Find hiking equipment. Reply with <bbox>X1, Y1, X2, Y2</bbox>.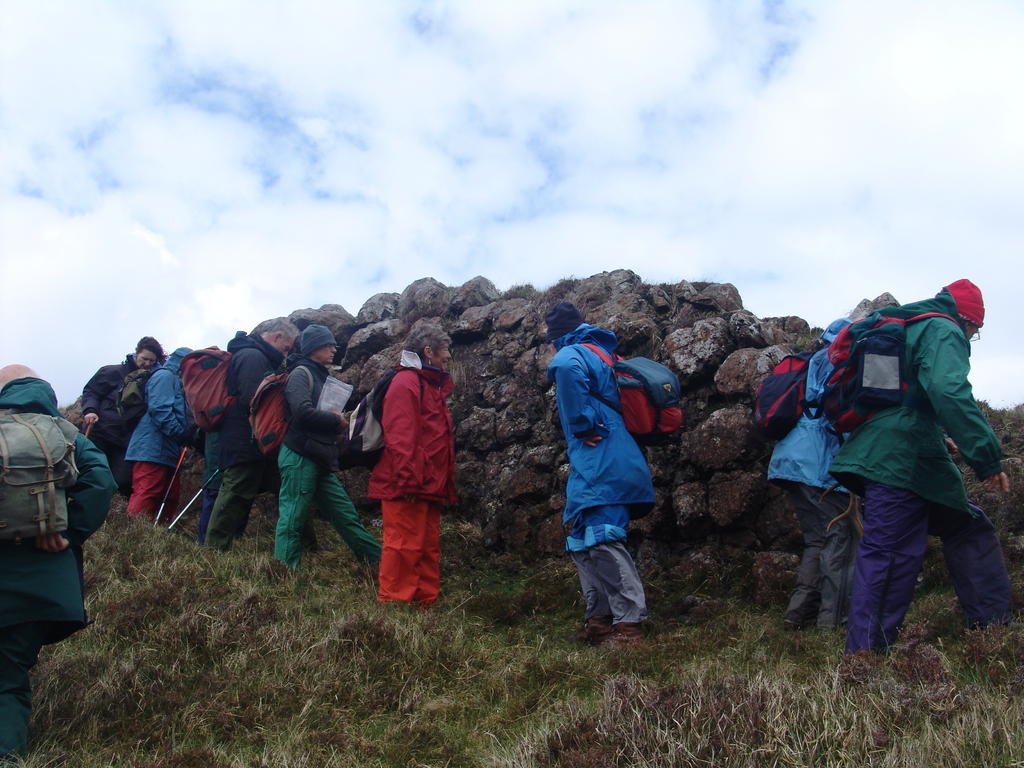
<bbox>245, 360, 317, 454</bbox>.
